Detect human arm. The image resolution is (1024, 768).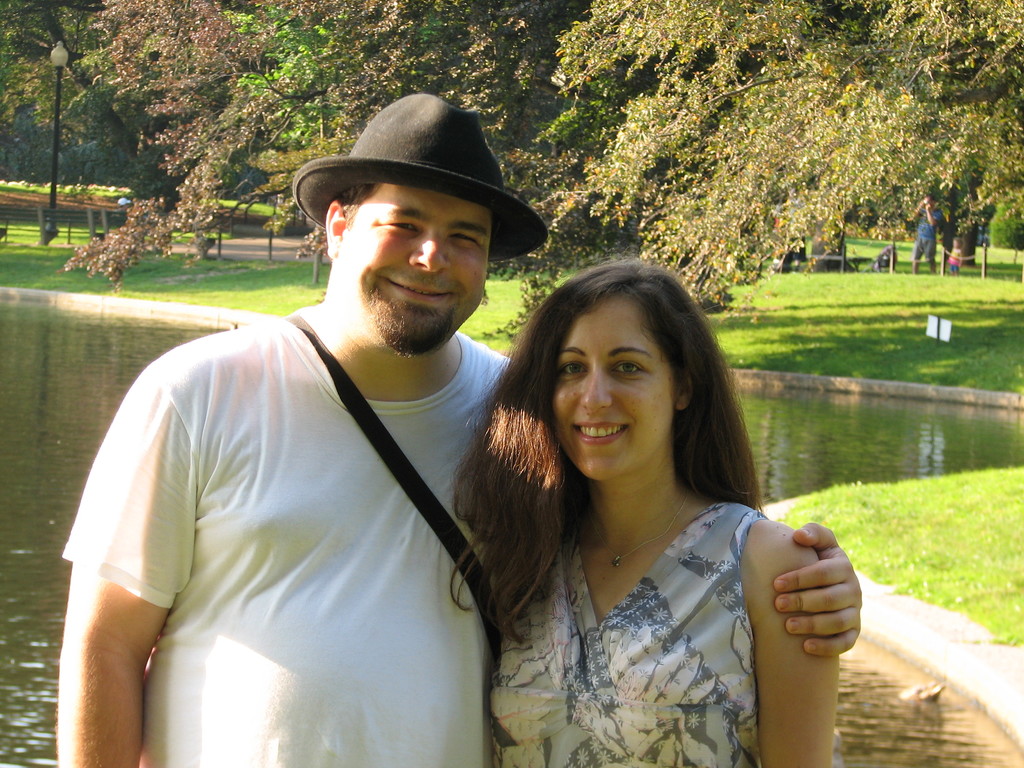
locate(67, 449, 174, 760).
